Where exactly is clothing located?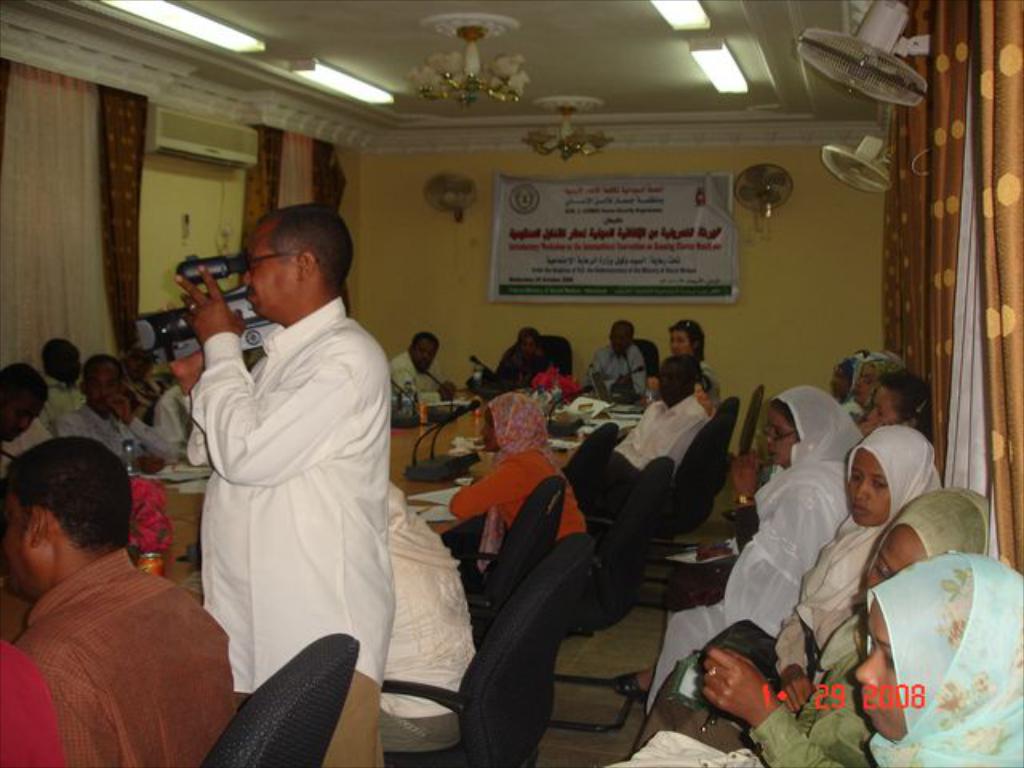
Its bounding box is l=389, t=354, r=450, b=392.
